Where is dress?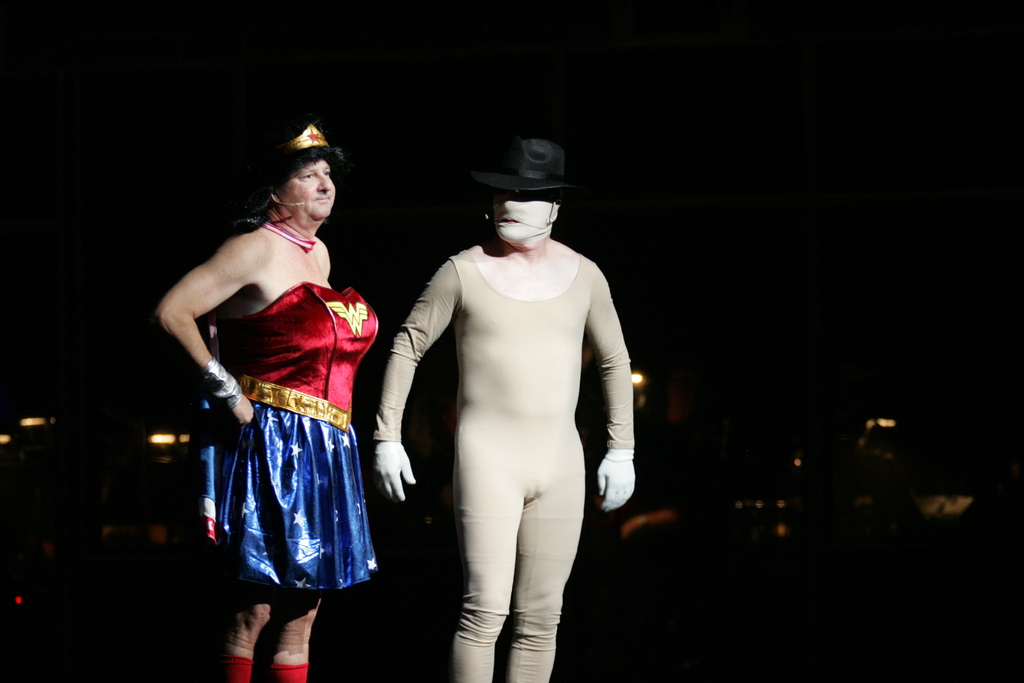
x1=194, y1=286, x2=378, y2=593.
